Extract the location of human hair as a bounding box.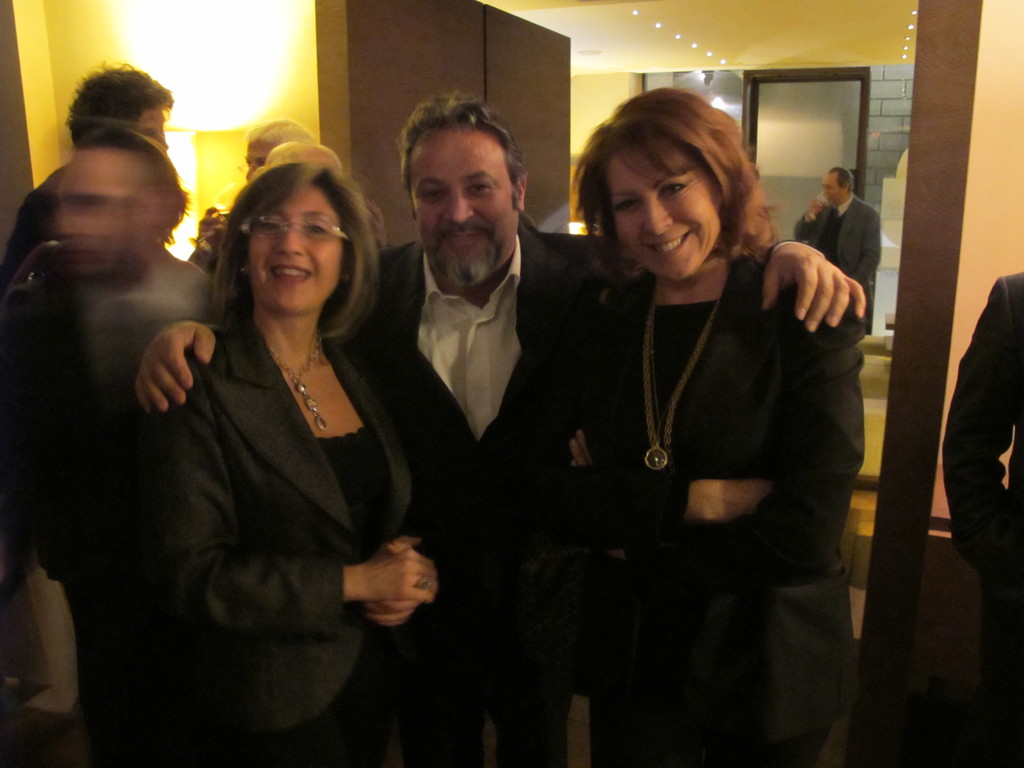
crop(255, 141, 308, 171).
